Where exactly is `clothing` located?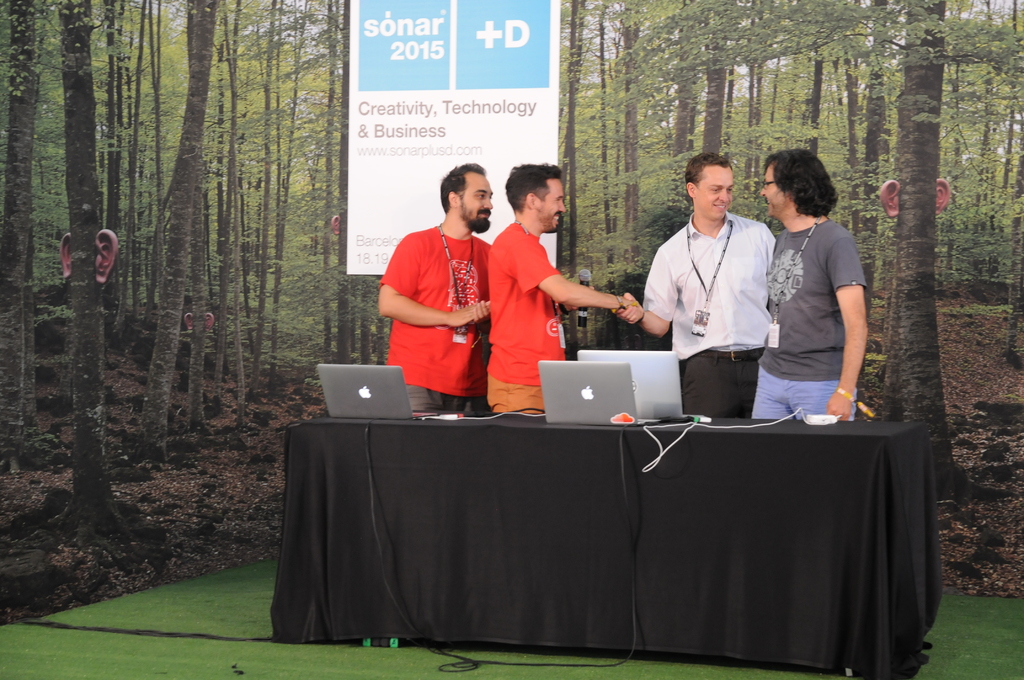
Its bounding box is <region>746, 219, 871, 425</region>.
